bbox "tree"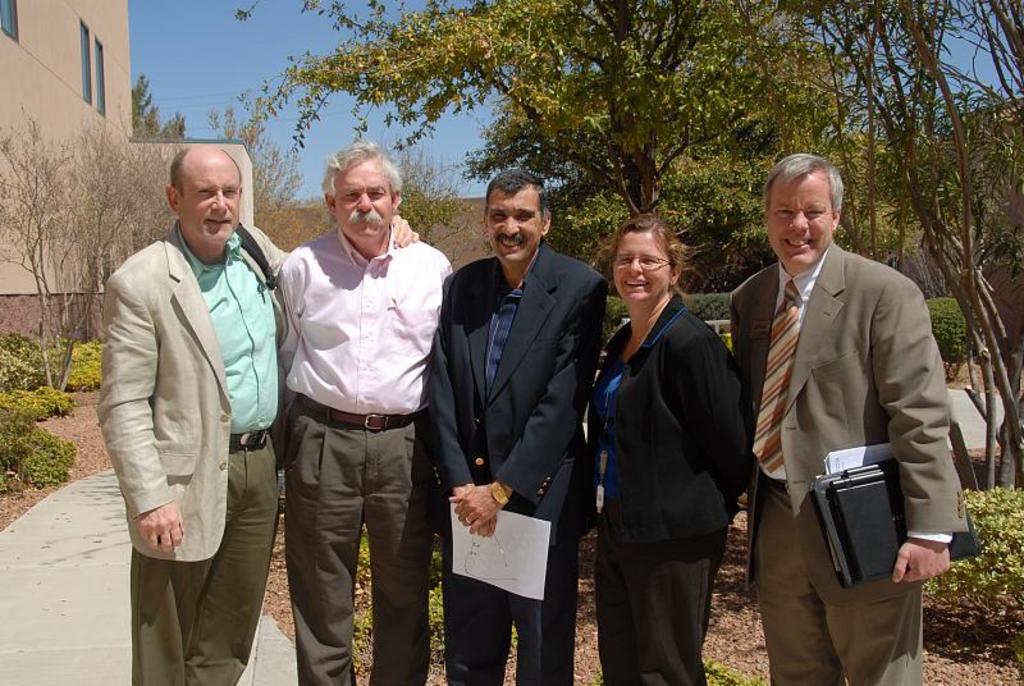
locate(547, 159, 767, 294)
